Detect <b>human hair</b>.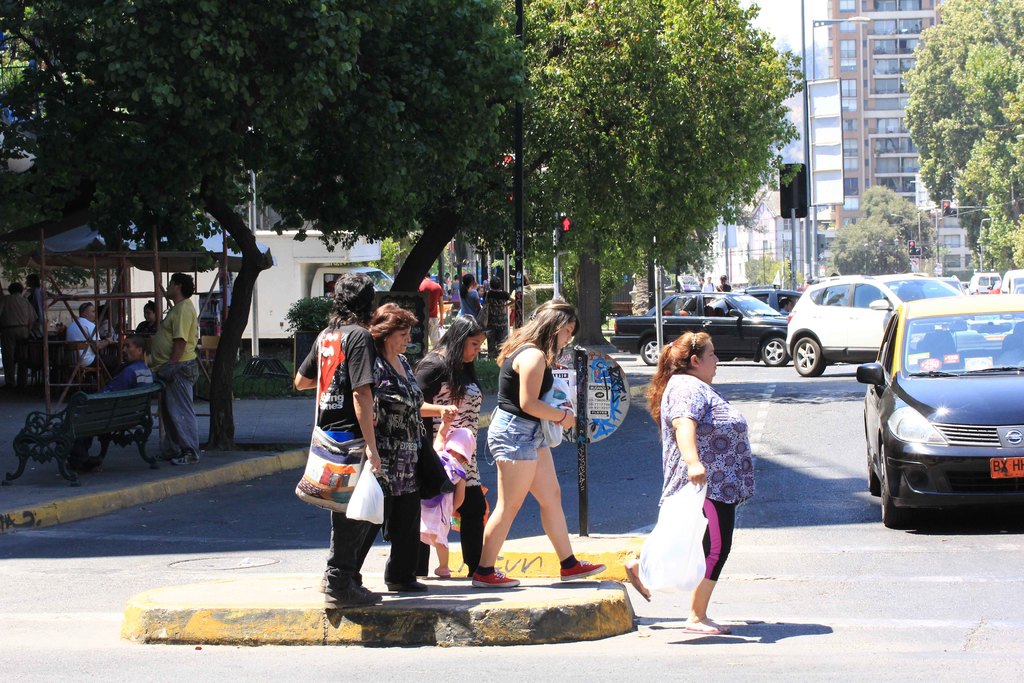
Detected at bbox=(76, 299, 92, 315).
